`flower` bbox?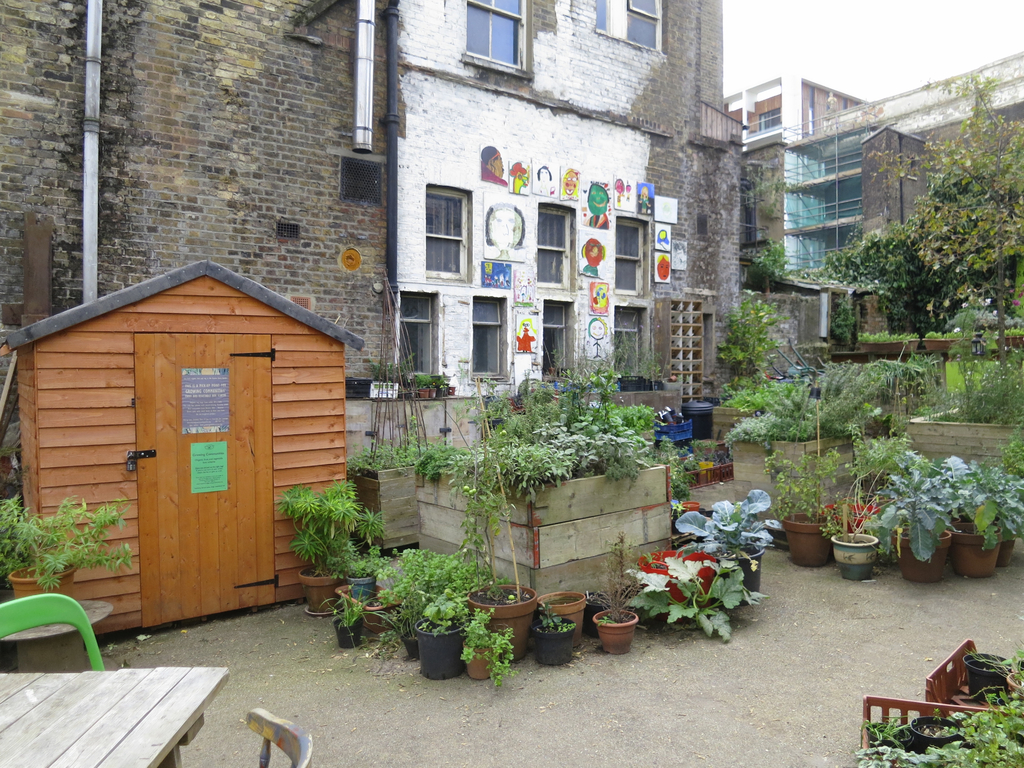
954, 325, 961, 333
